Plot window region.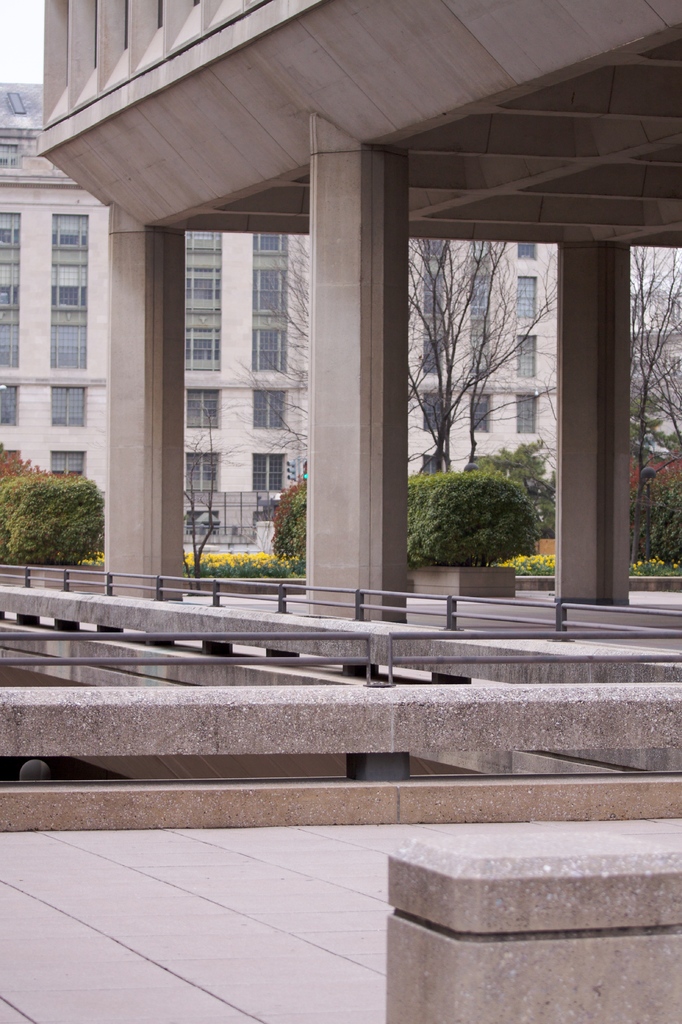
Plotted at 181:310:218:368.
